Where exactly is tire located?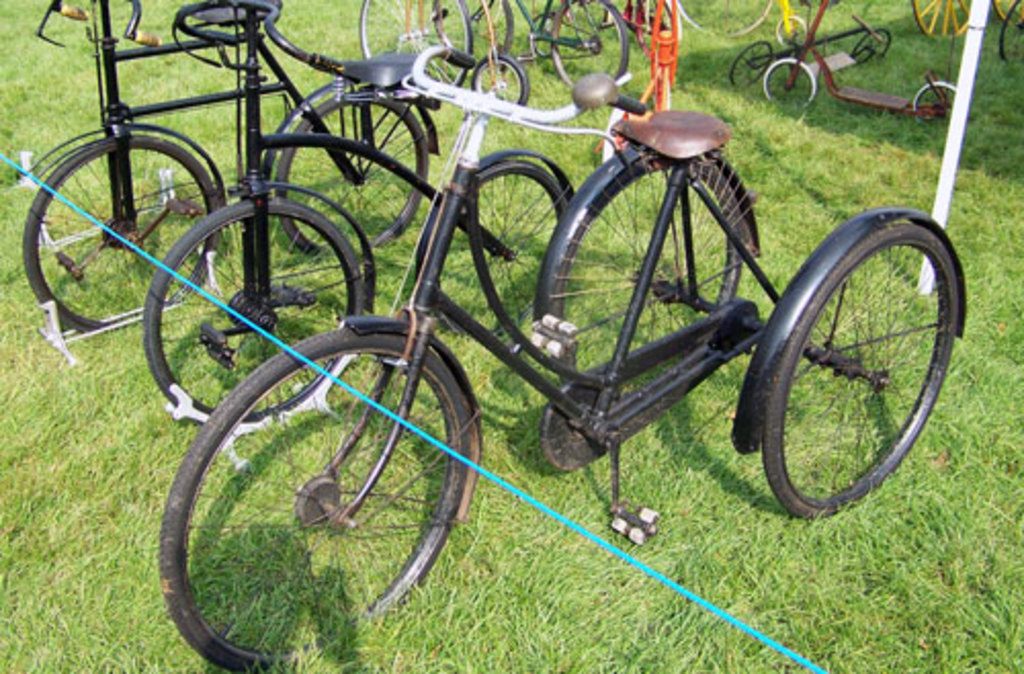
Its bounding box is region(432, 0, 516, 66).
